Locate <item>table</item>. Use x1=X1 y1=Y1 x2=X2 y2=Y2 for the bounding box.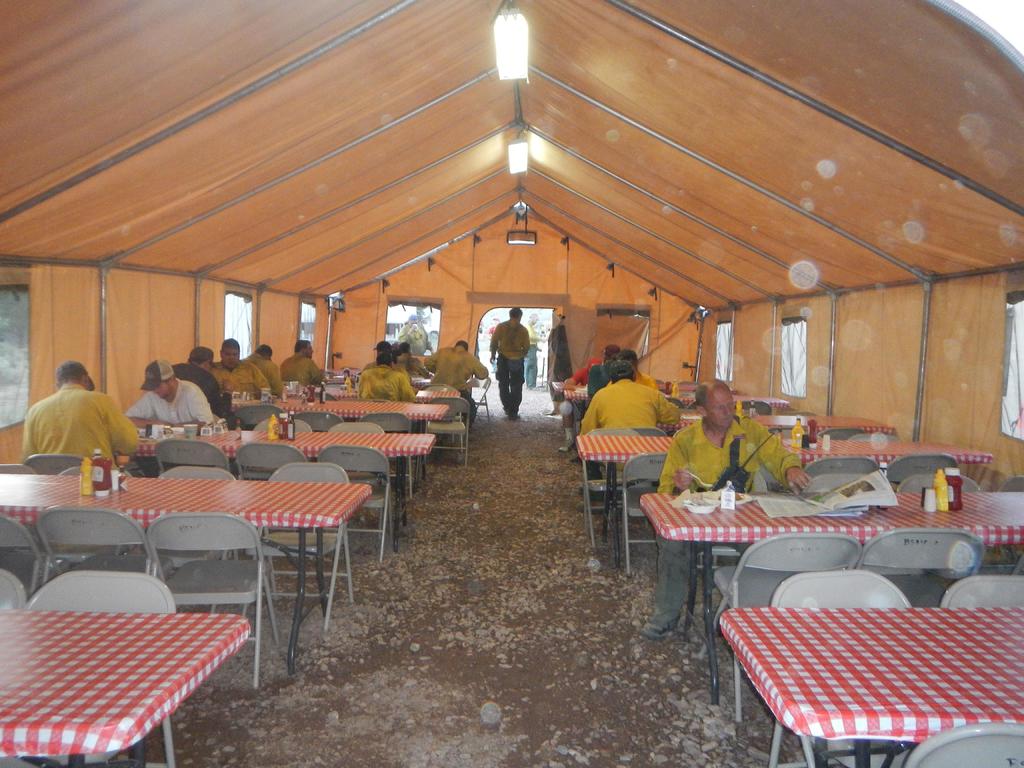
x1=656 y1=420 x2=892 y2=430.
